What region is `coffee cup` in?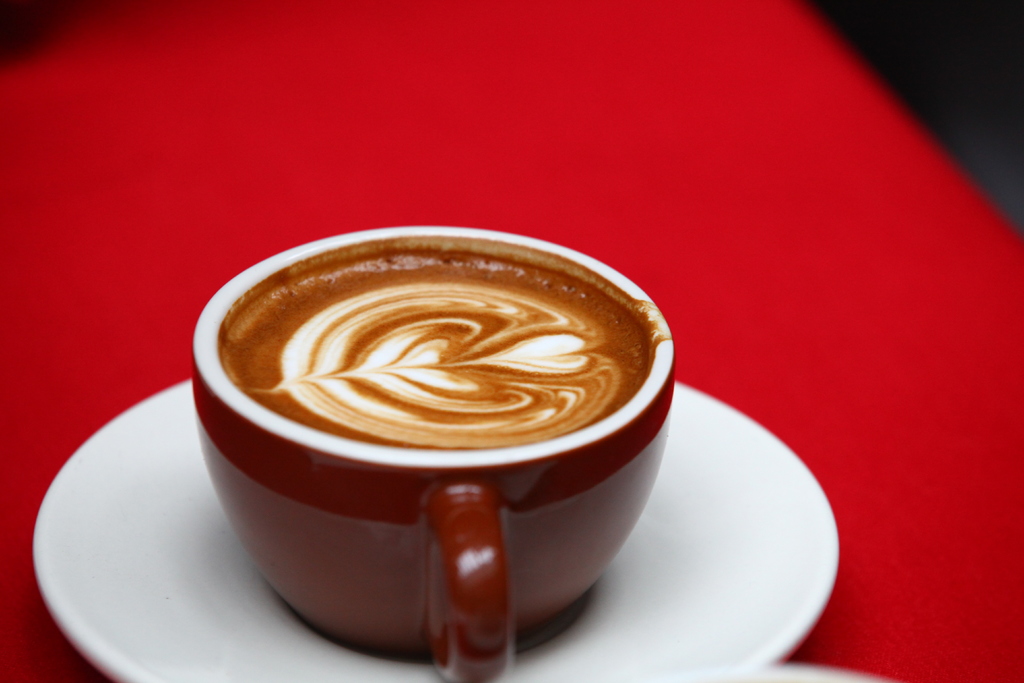
<region>190, 226, 679, 682</region>.
